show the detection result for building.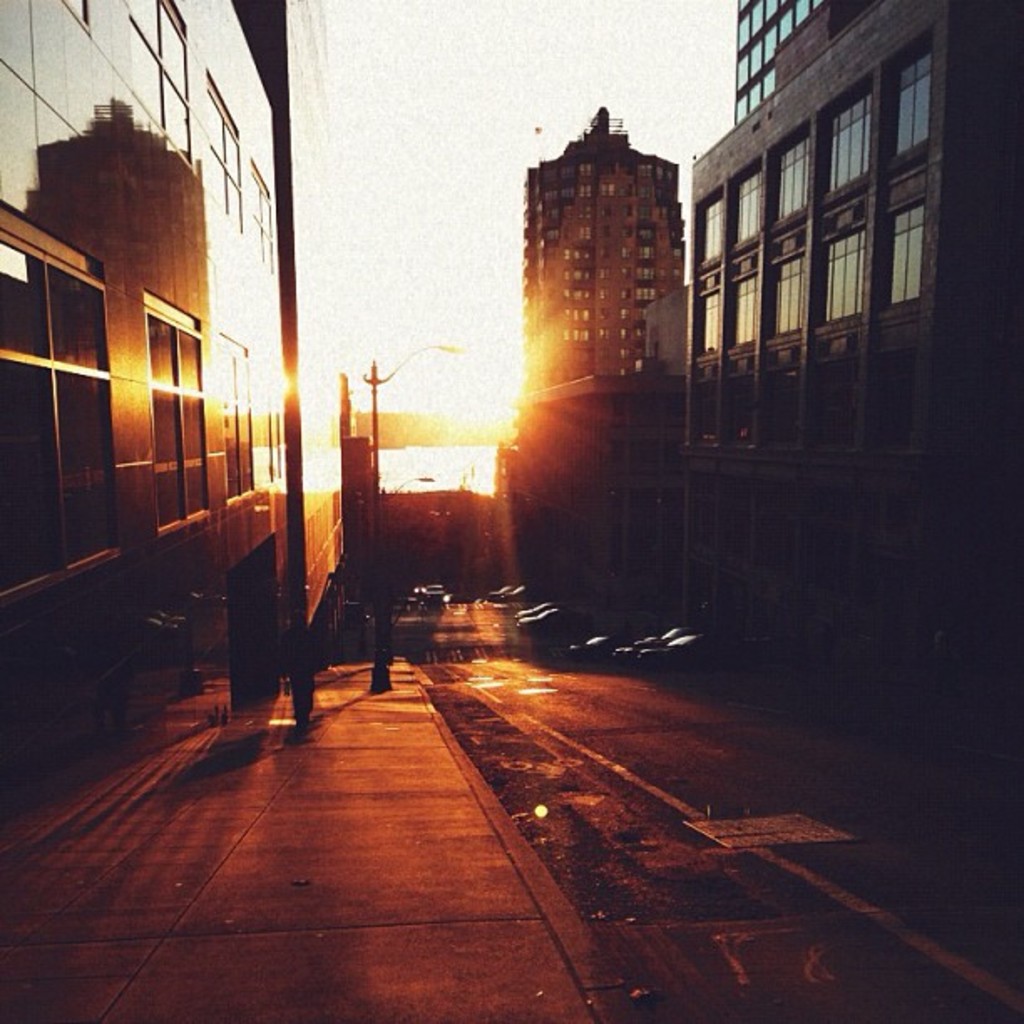
676/0/1022/686.
